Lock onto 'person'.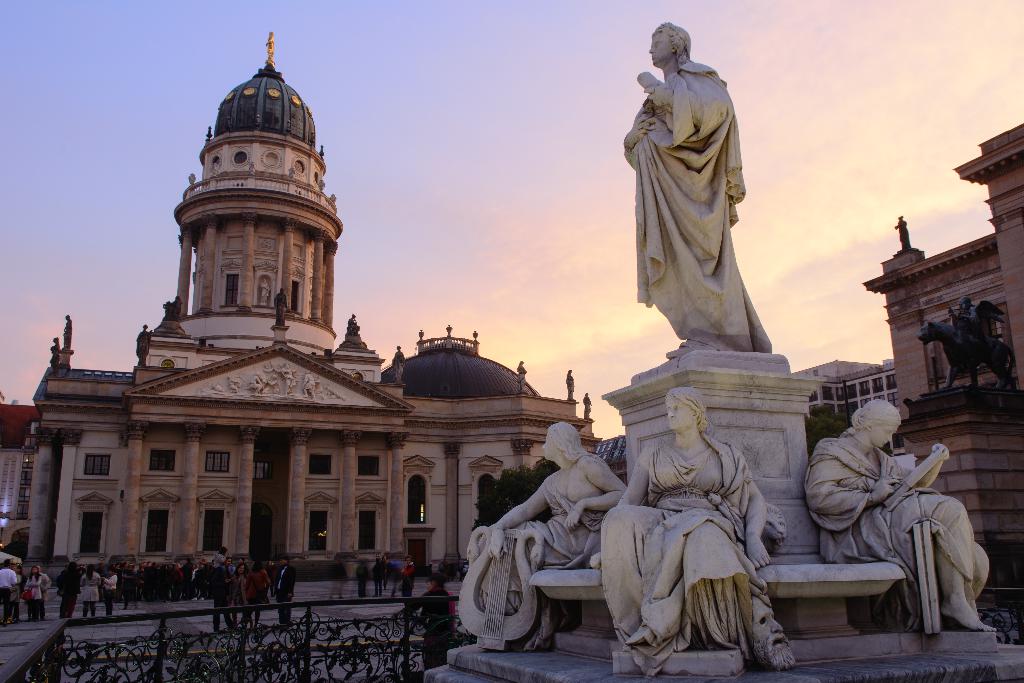
Locked: detection(49, 550, 89, 618).
